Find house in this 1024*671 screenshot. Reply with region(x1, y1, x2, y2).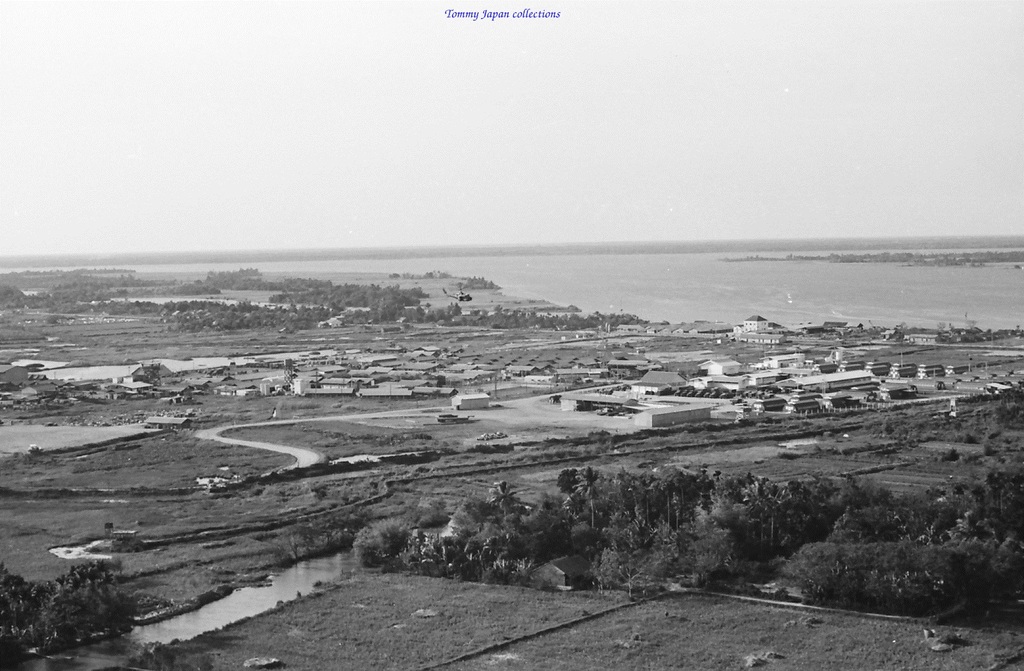
region(468, 351, 504, 378).
